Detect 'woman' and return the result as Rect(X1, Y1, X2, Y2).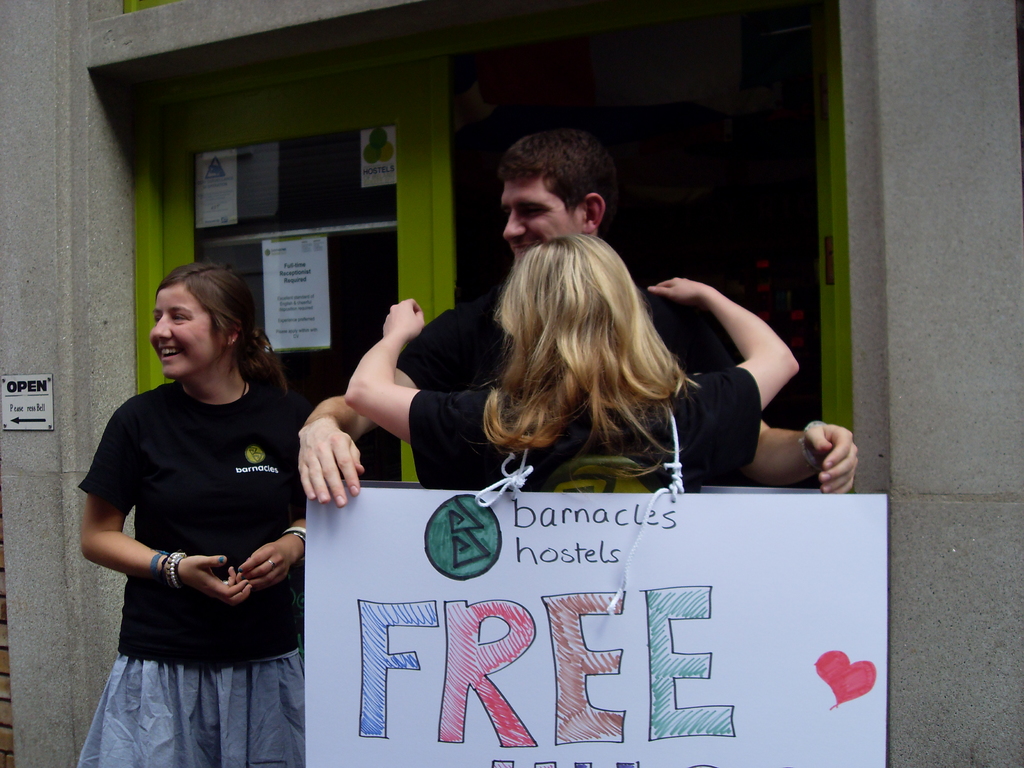
Rect(70, 243, 326, 760).
